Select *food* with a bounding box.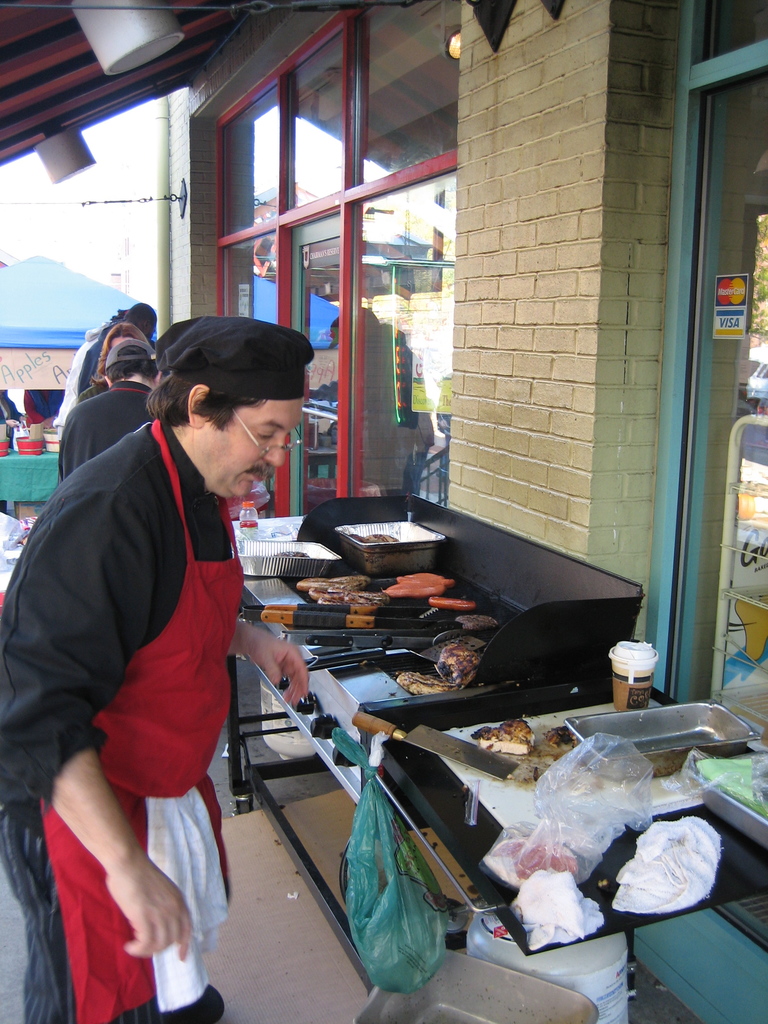
bbox=(396, 668, 456, 696).
